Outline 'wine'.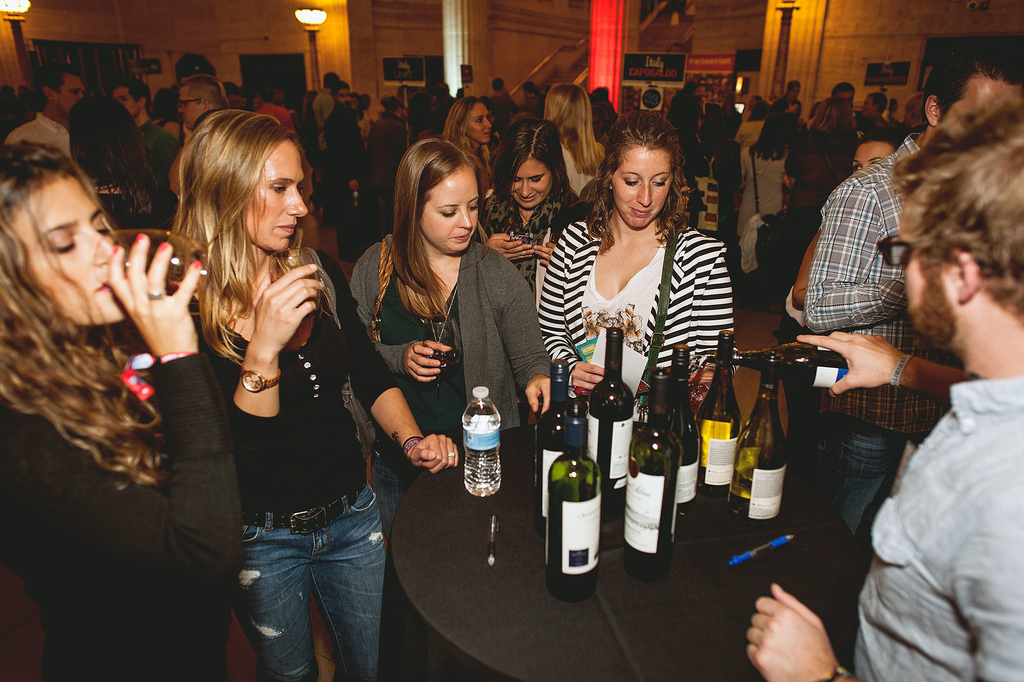
Outline: bbox(572, 324, 637, 489).
